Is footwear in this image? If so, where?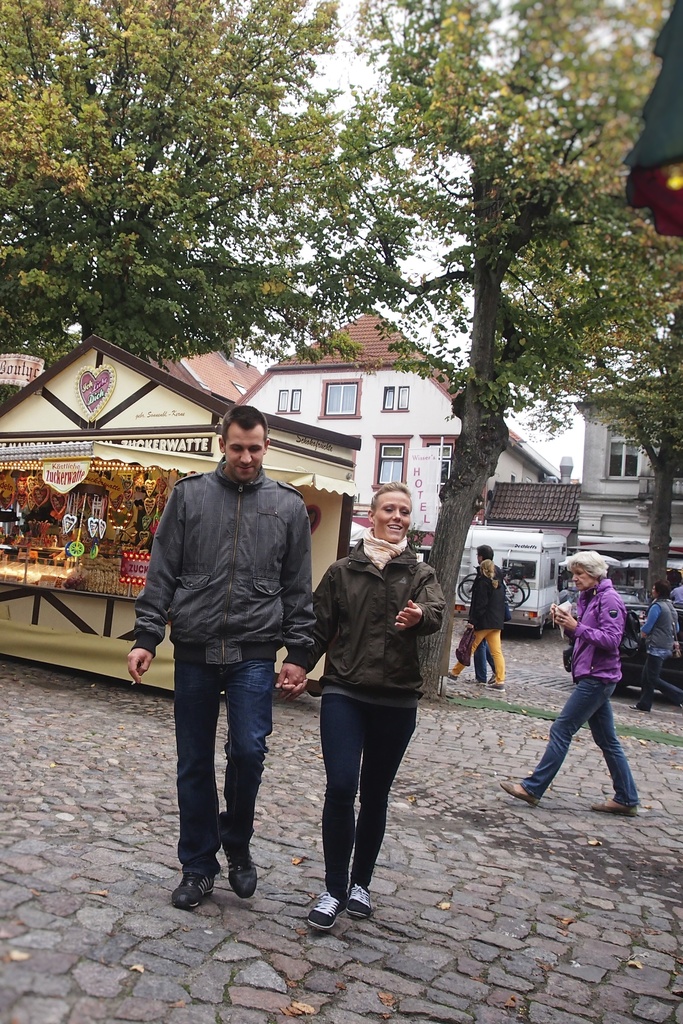
Yes, at box=[495, 777, 537, 807].
